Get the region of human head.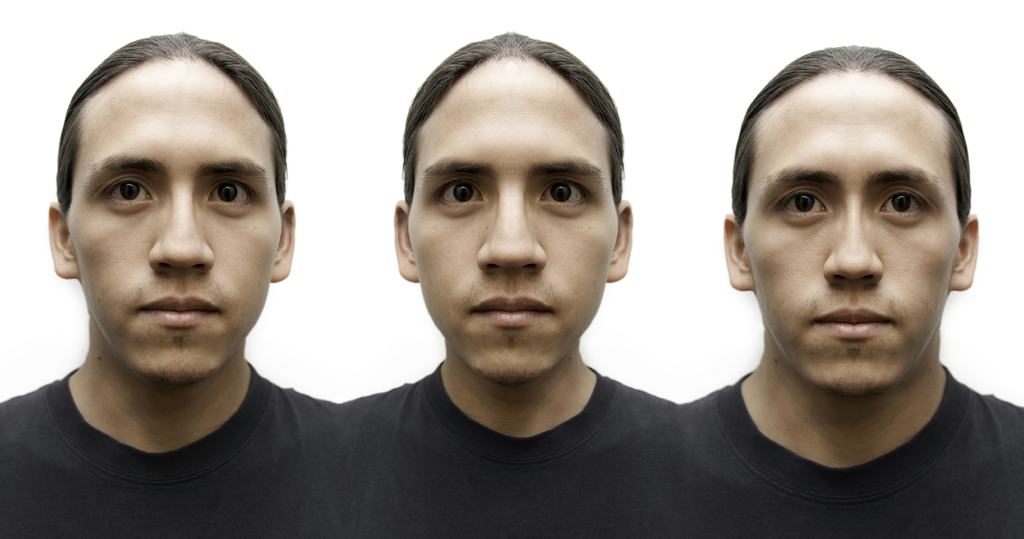
(390, 28, 638, 386).
